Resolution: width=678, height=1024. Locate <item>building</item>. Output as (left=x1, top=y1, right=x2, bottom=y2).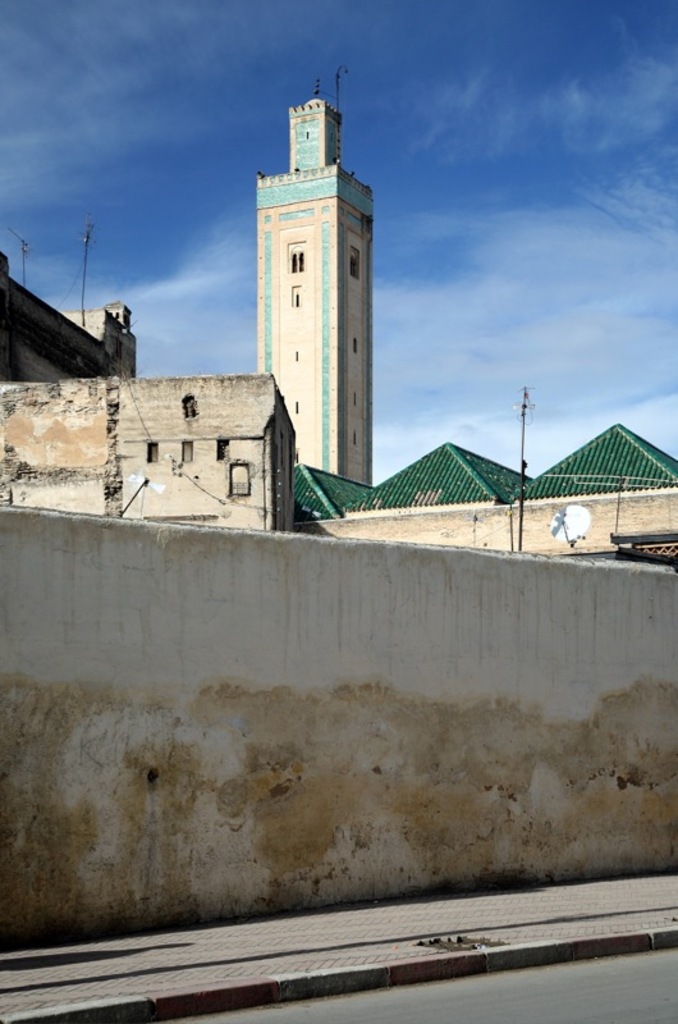
(left=0, top=256, right=138, bottom=383).
